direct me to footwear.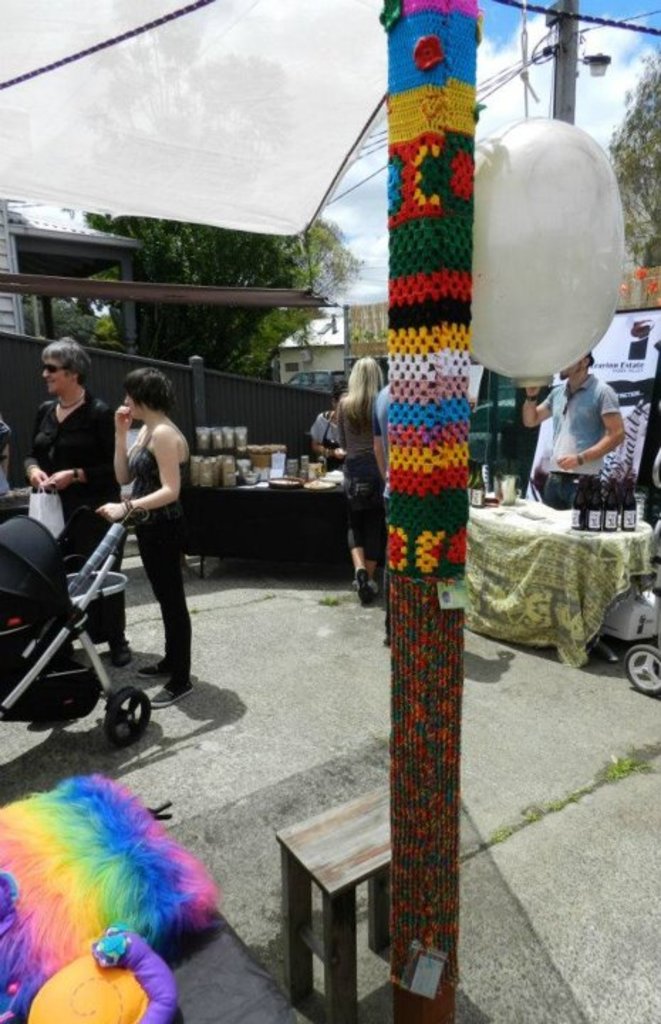
Direction: 353/560/370/606.
